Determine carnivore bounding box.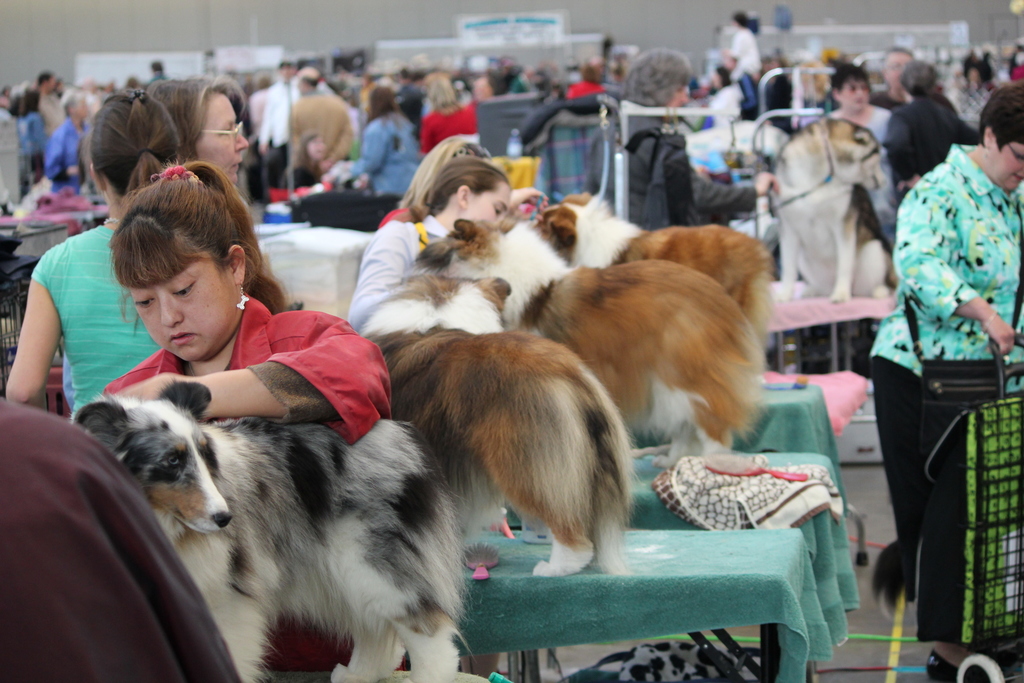
Determined: detection(352, 213, 641, 575).
